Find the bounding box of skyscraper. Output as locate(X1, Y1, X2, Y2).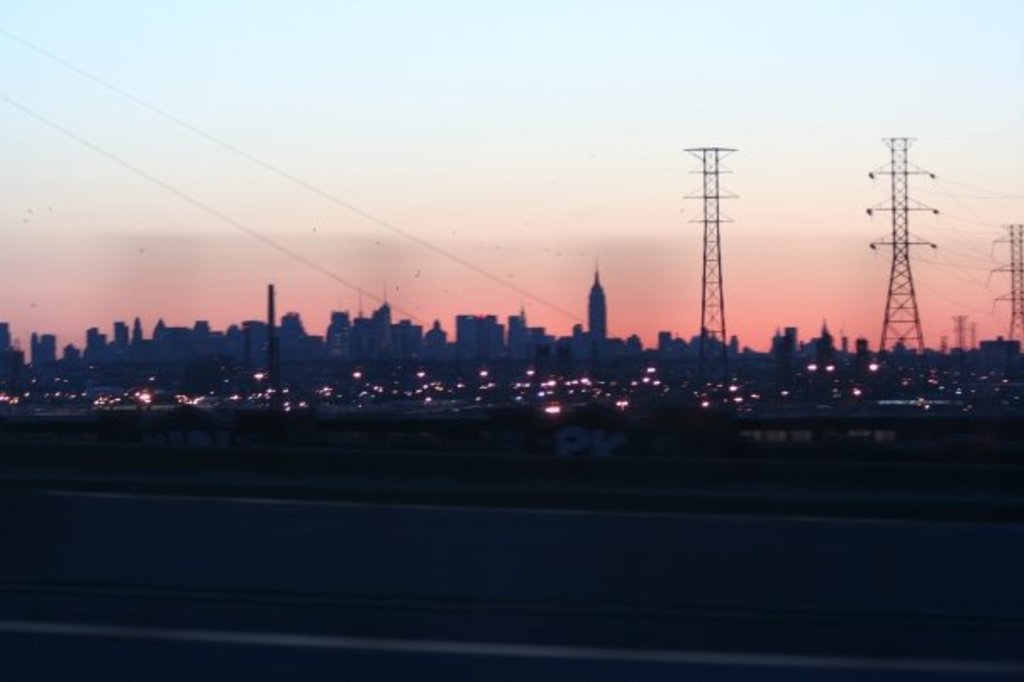
locate(582, 268, 607, 339).
